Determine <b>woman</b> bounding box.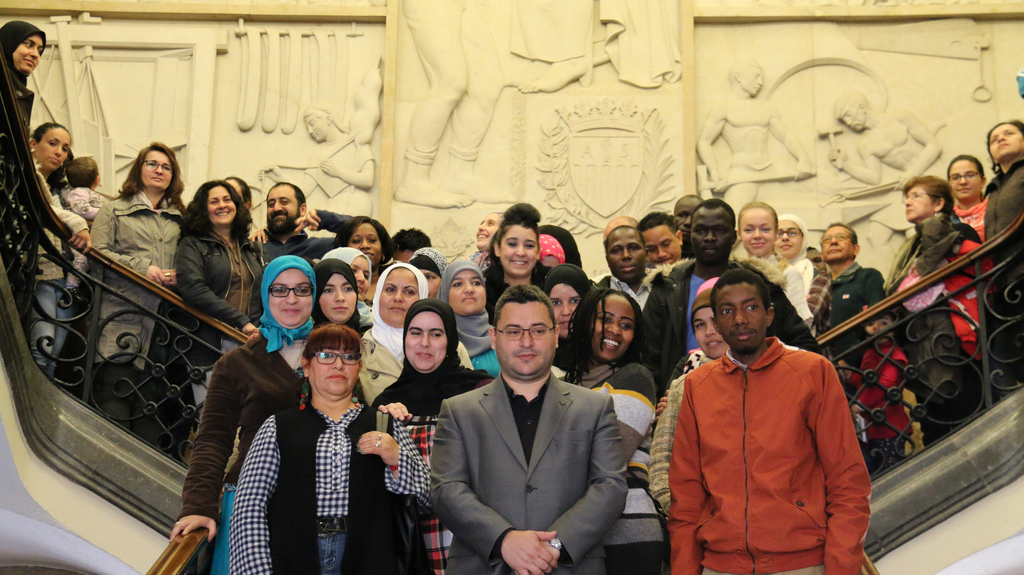
Determined: (left=22, top=119, right=93, bottom=363).
